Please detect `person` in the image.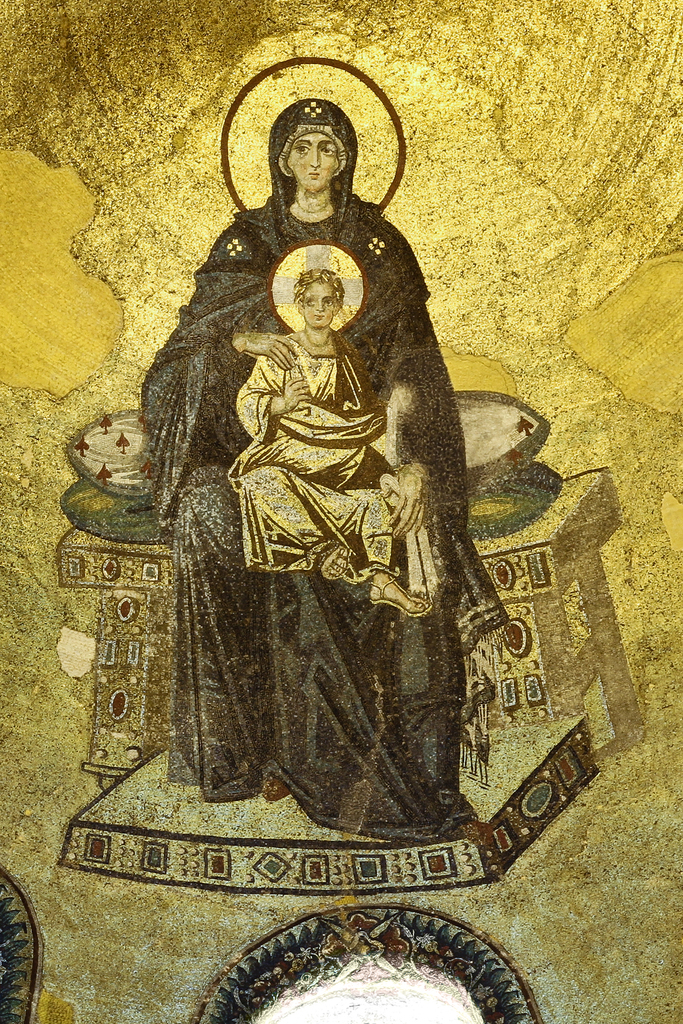
left=226, top=265, right=434, bottom=617.
